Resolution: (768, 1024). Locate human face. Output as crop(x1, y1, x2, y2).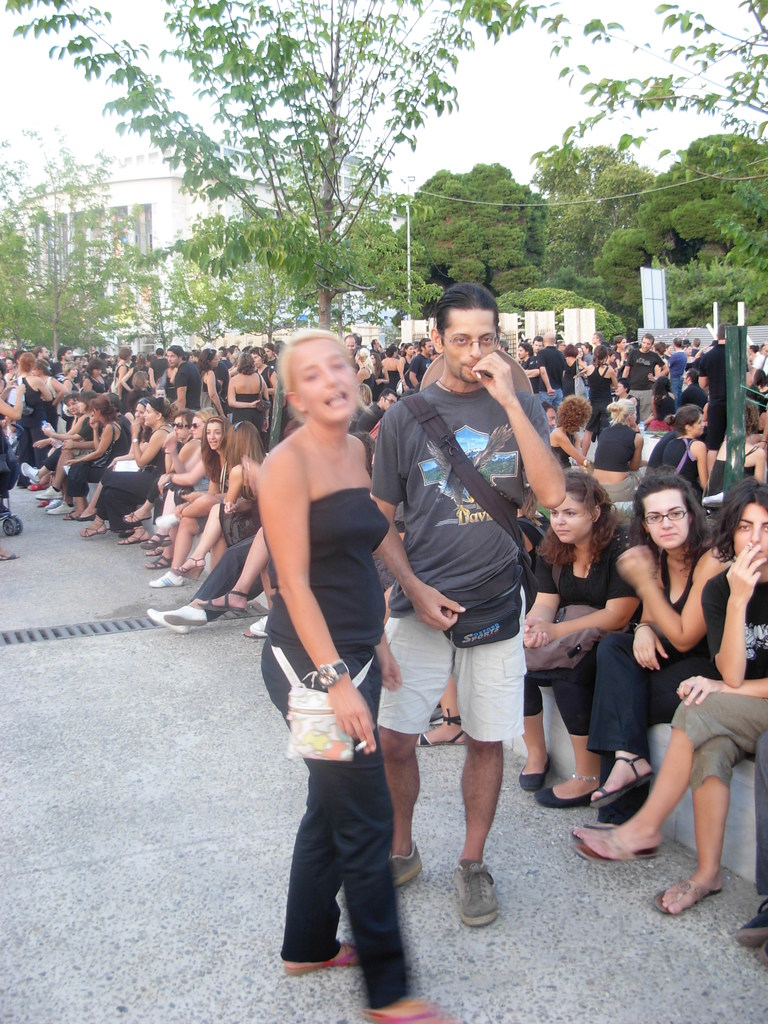
crop(613, 382, 630, 394).
